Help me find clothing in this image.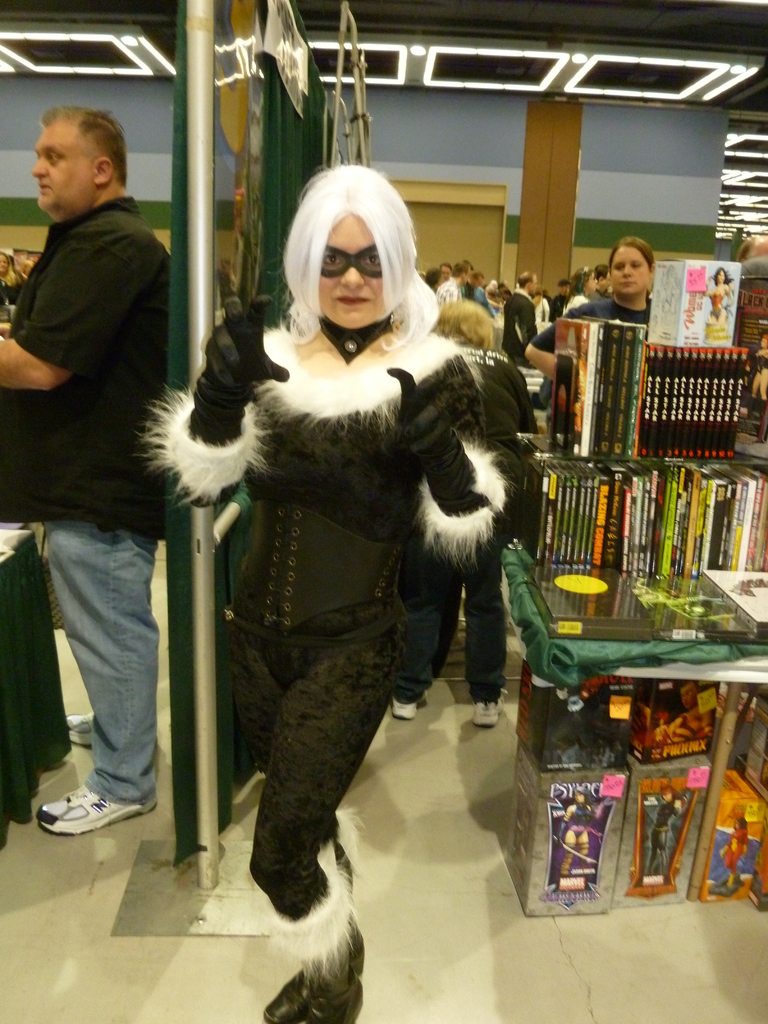
Found it: crop(0, 196, 177, 800).
